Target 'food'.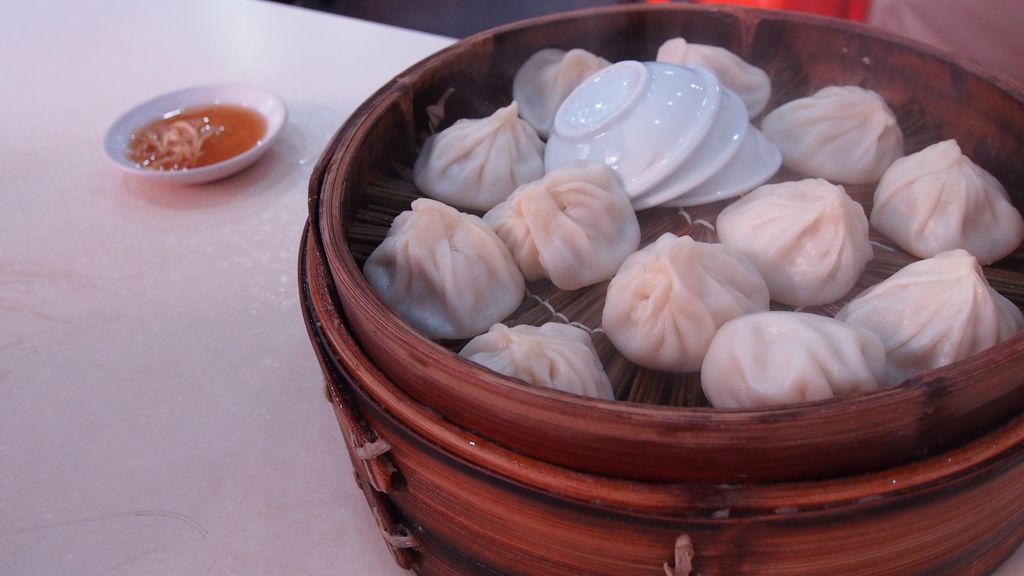
Target region: [left=509, top=44, right=612, bottom=142].
